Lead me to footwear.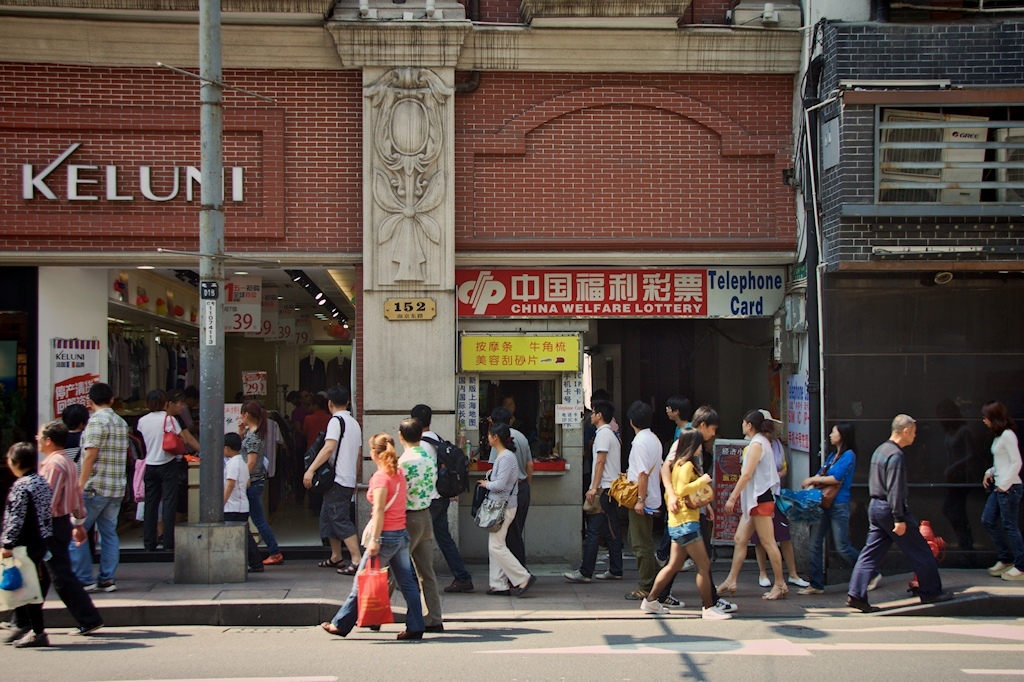
Lead to [x1=97, y1=576, x2=115, y2=592].
